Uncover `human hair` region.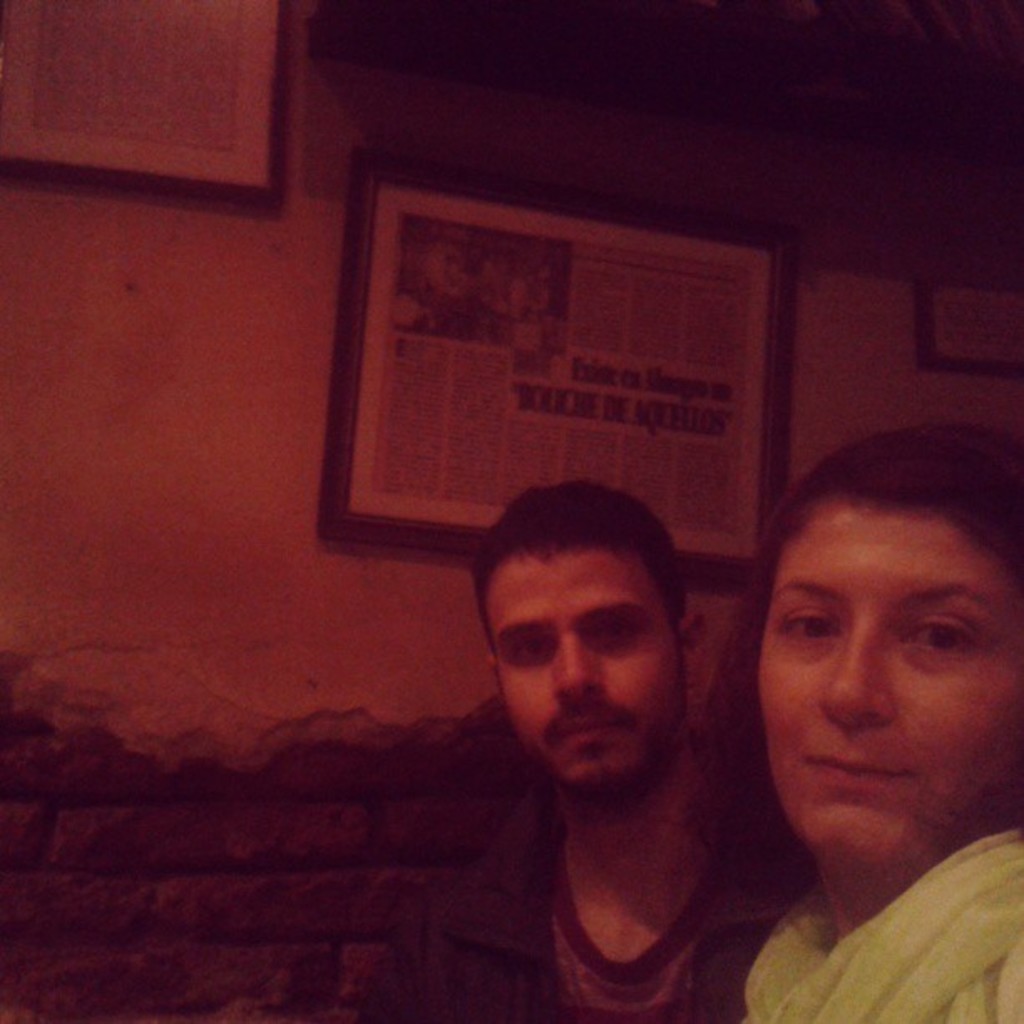
Uncovered: crop(467, 484, 693, 648).
